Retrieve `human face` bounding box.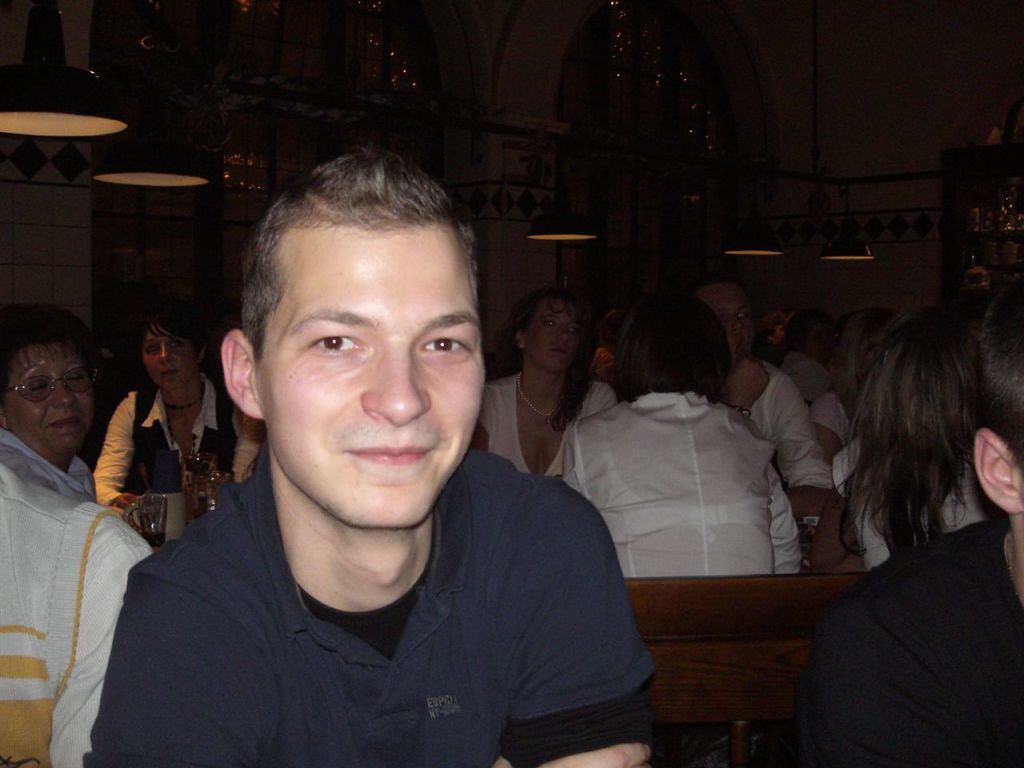
Bounding box: <box>2,342,93,450</box>.
